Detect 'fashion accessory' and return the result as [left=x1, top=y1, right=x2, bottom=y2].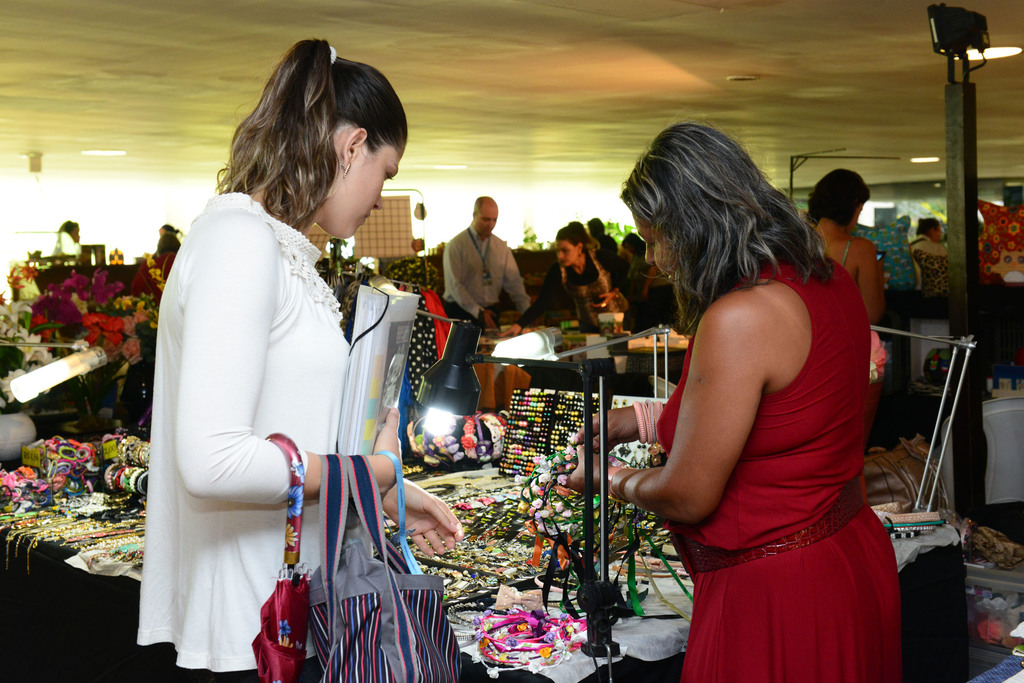
[left=596, top=298, right=611, bottom=312].
